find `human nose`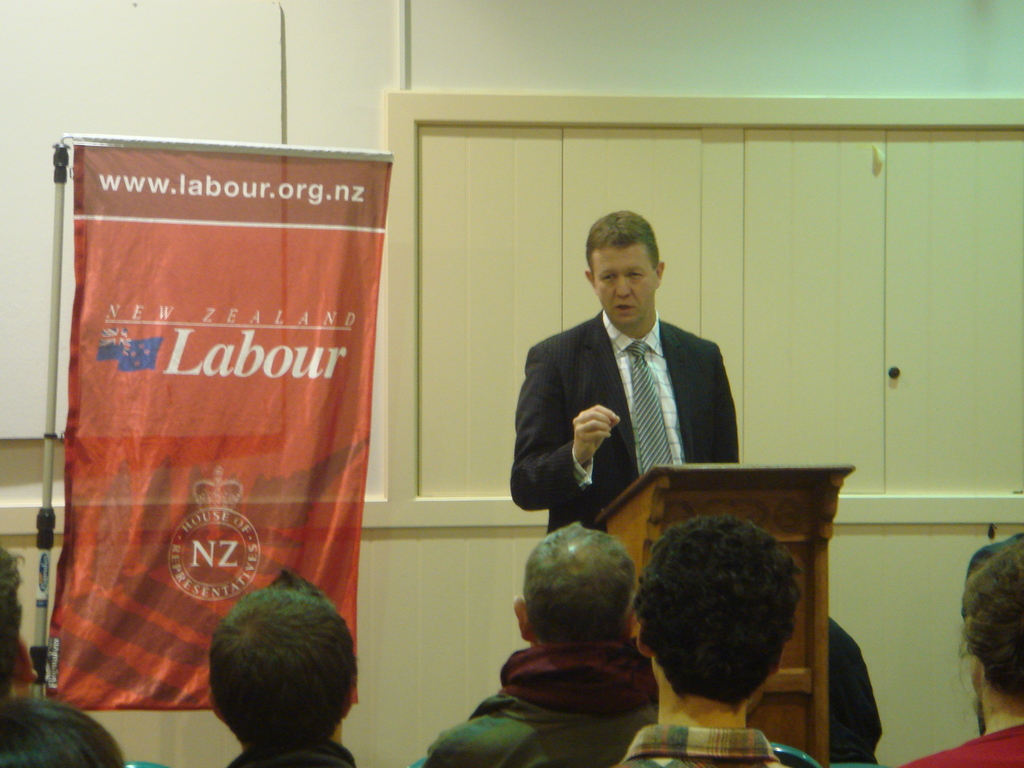
BBox(613, 280, 630, 297)
